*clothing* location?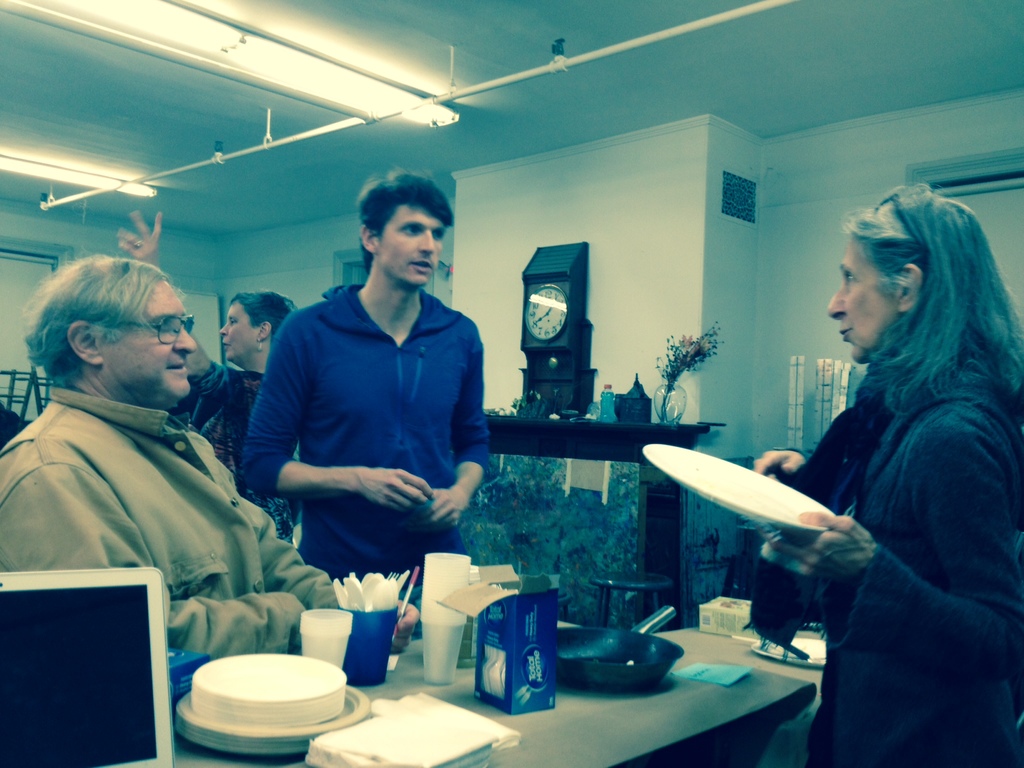
[230,245,492,616]
